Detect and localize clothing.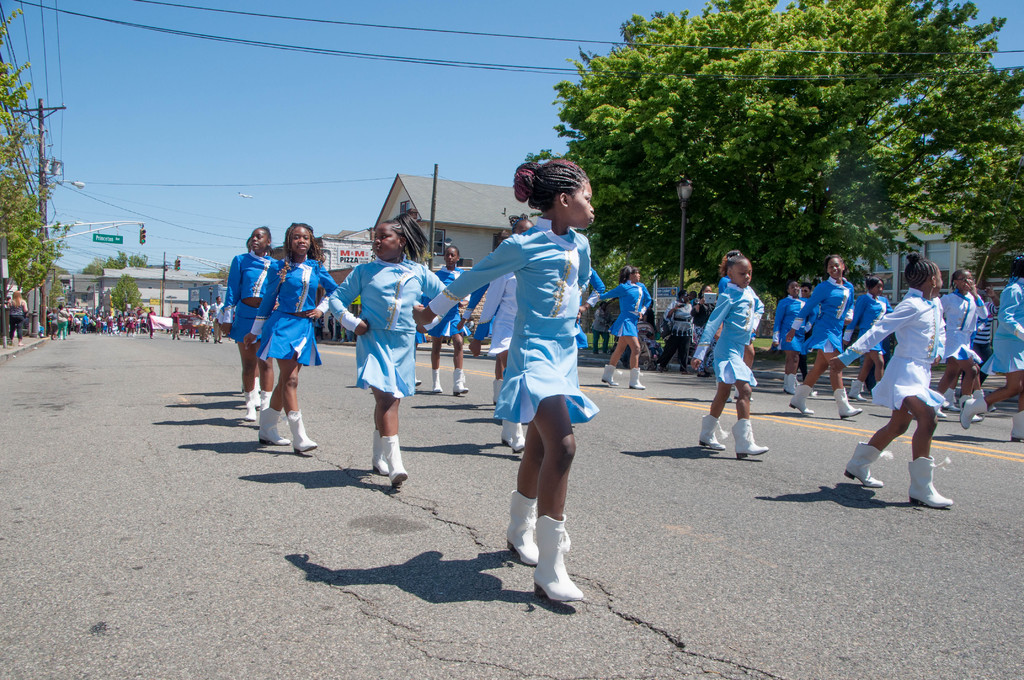
Localized at pyautogui.locateOnScreen(851, 287, 892, 347).
